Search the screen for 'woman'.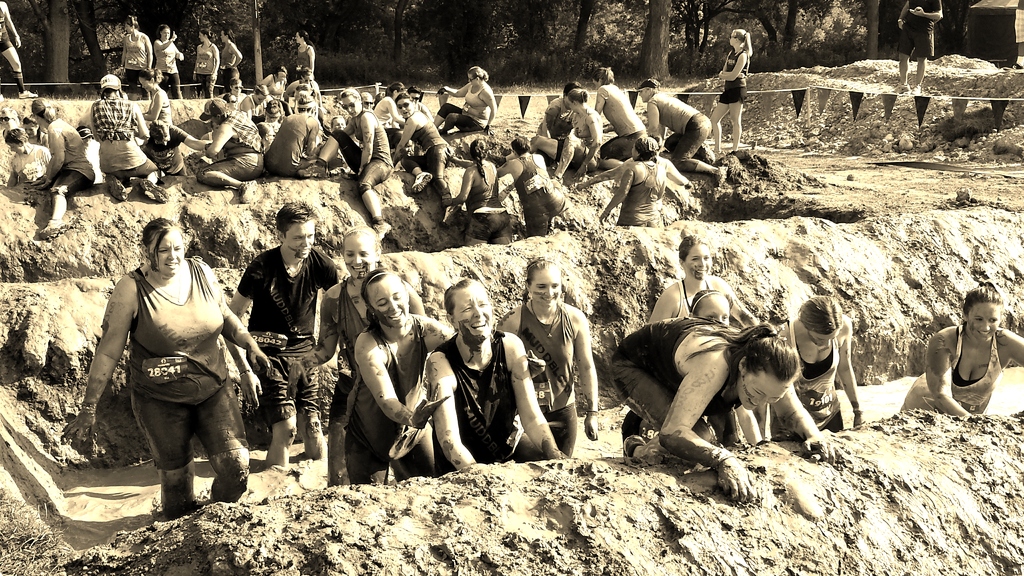
Found at region(589, 64, 647, 170).
